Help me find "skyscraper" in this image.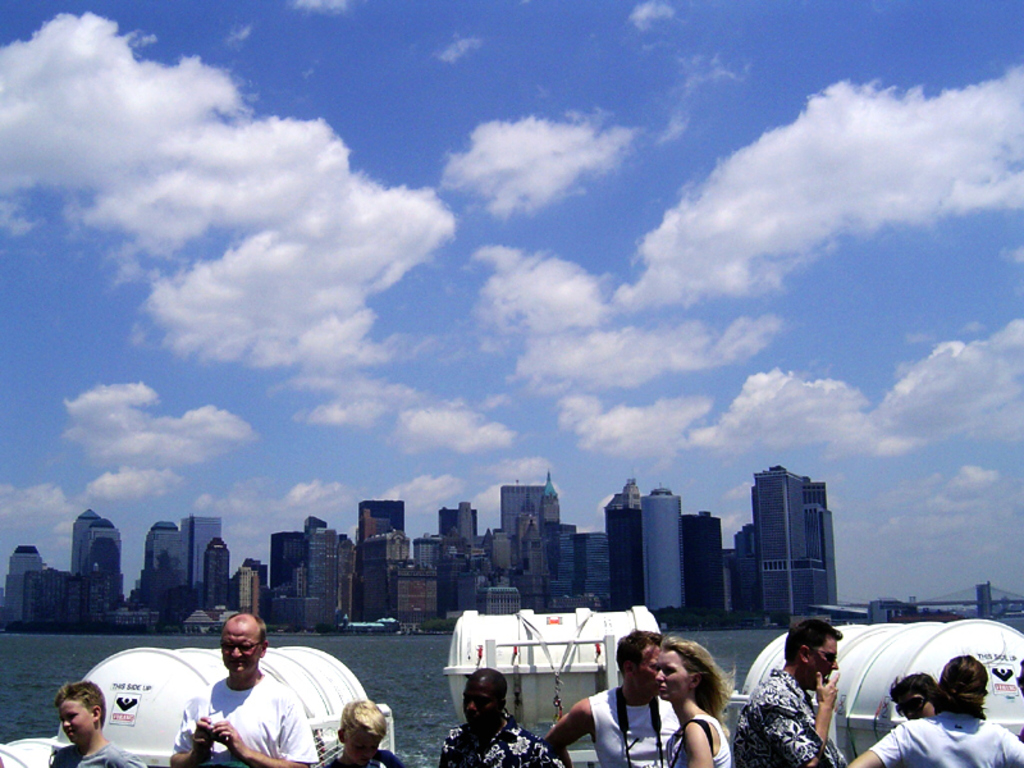
Found it: 547, 518, 613, 613.
